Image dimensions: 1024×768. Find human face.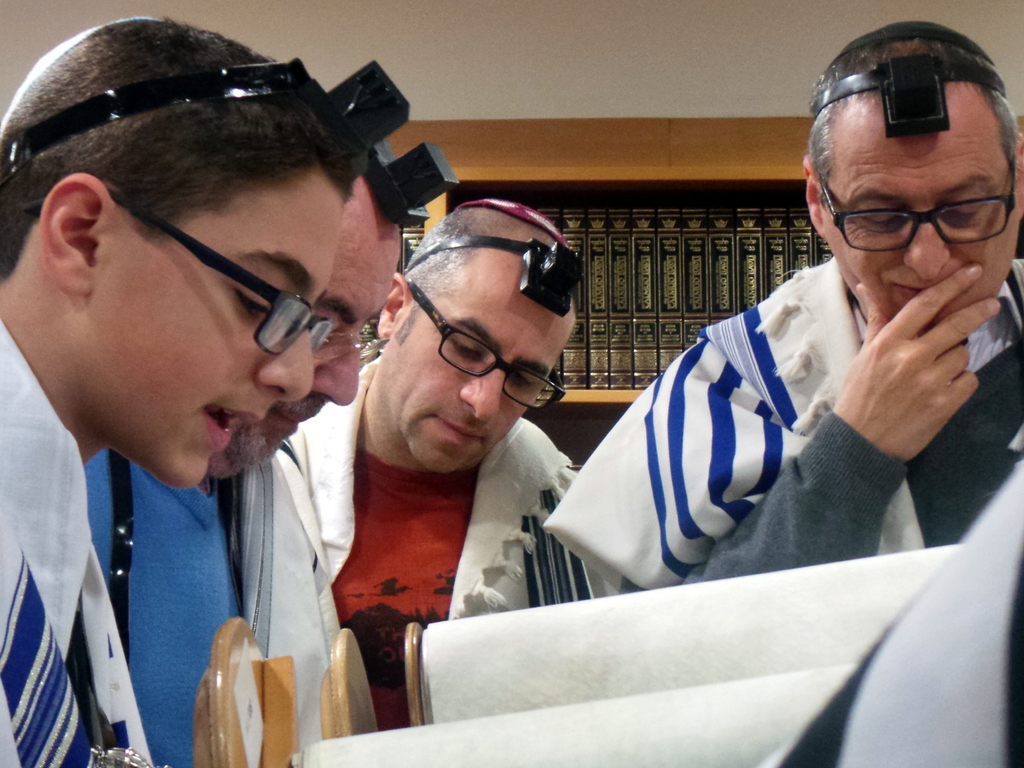
822/135/1018/338.
